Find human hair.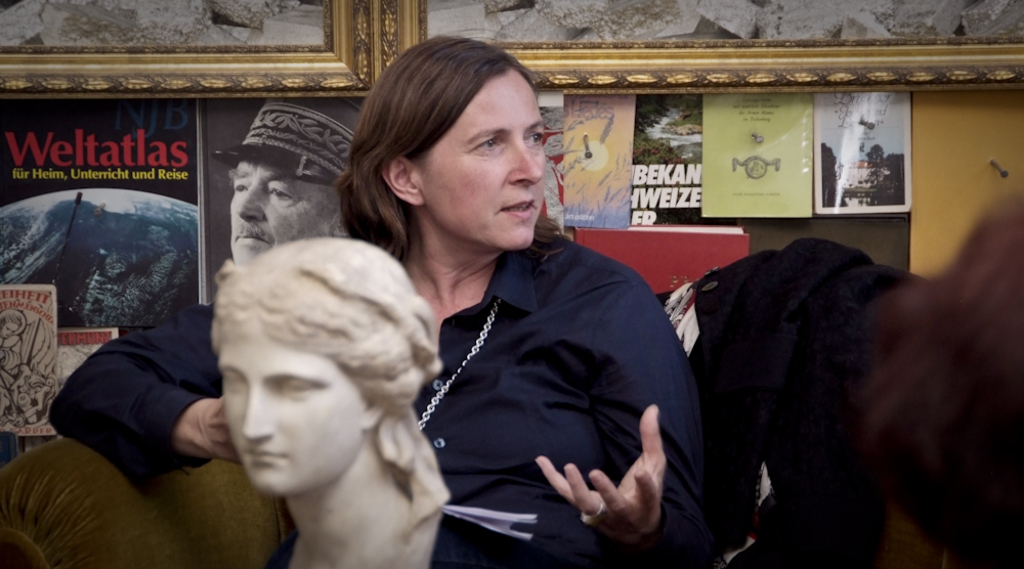
region(333, 37, 534, 262).
